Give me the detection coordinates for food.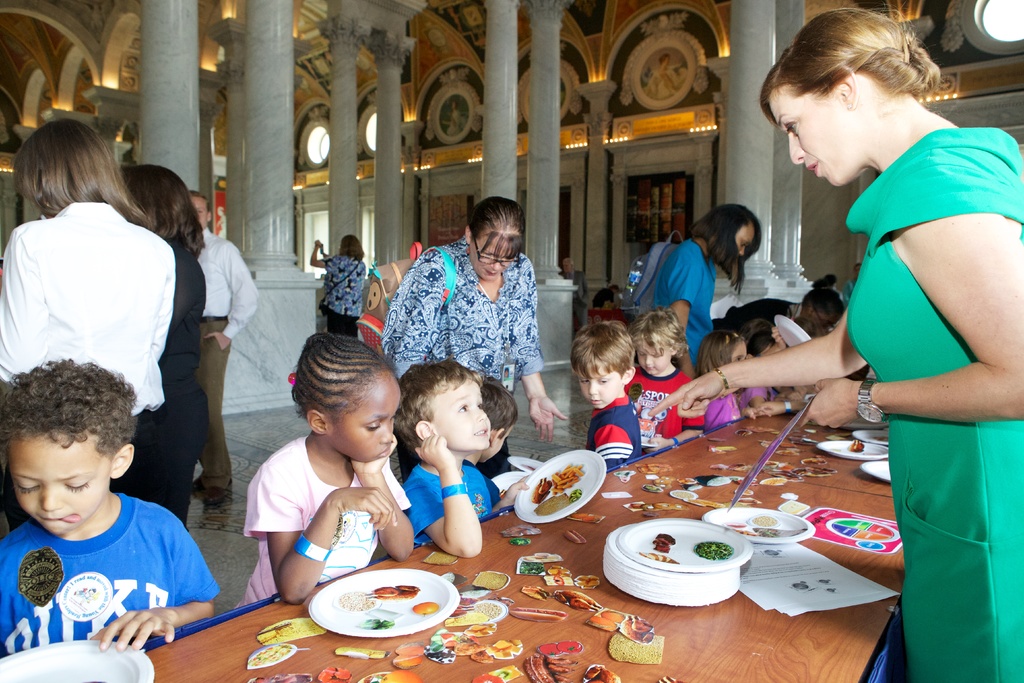
330:584:438:629.
